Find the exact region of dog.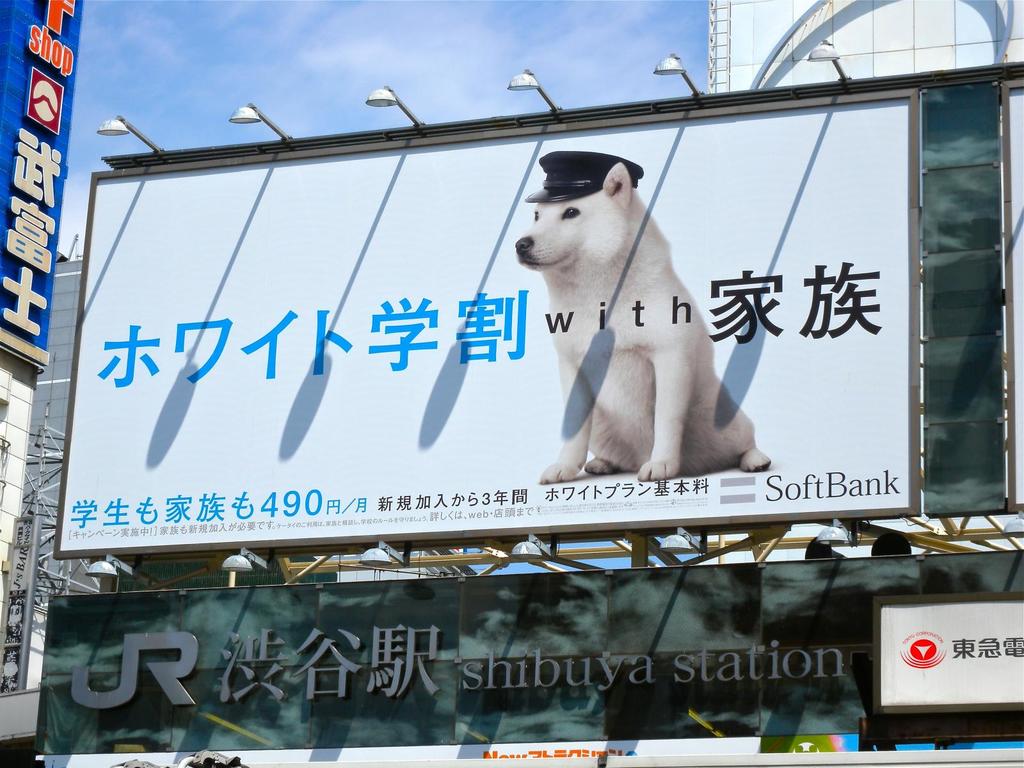
Exact region: region(515, 148, 769, 482).
